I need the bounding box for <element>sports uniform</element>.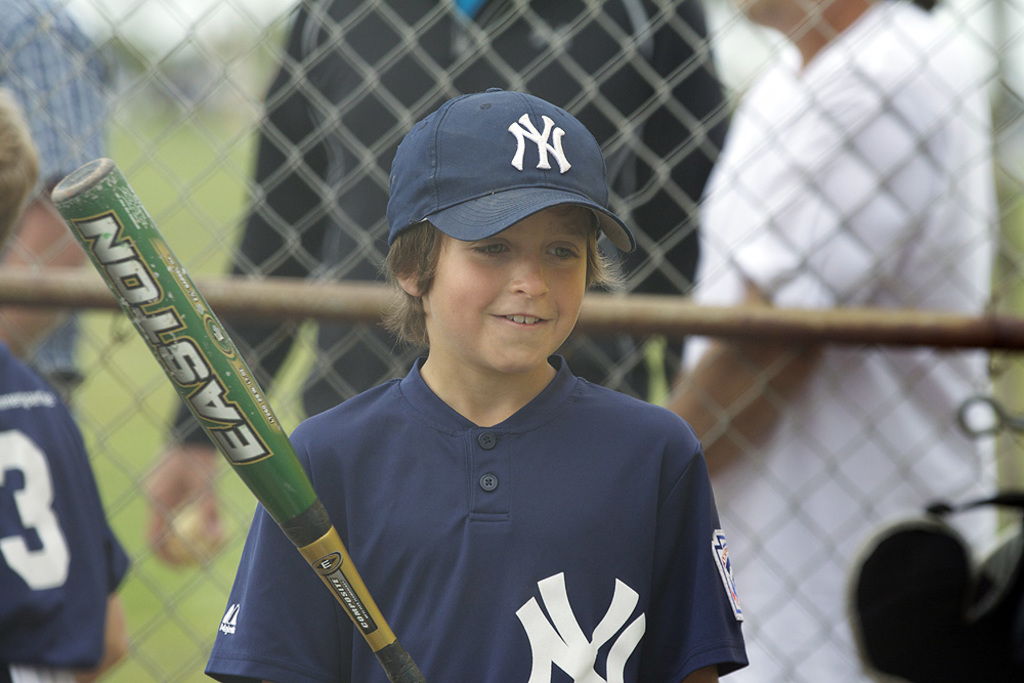
Here it is: detection(245, 83, 748, 669).
